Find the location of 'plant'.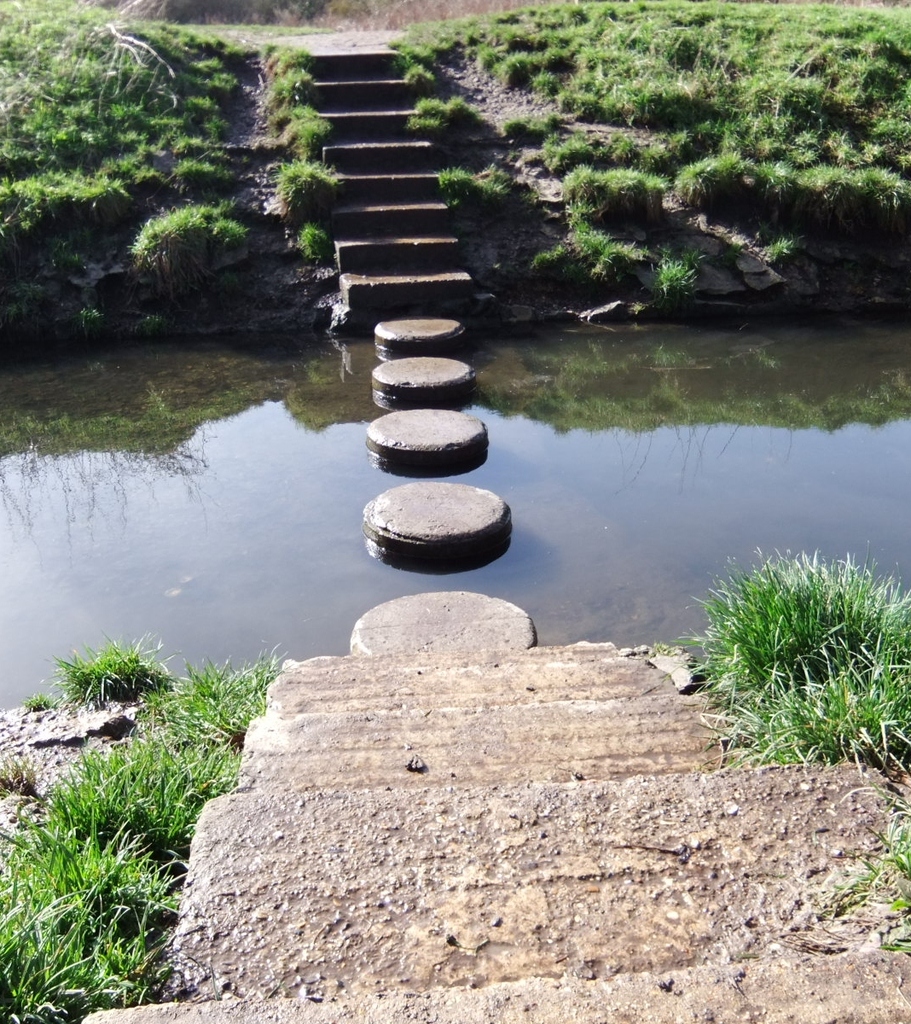
Location: rect(273, 46, 310, 67).
